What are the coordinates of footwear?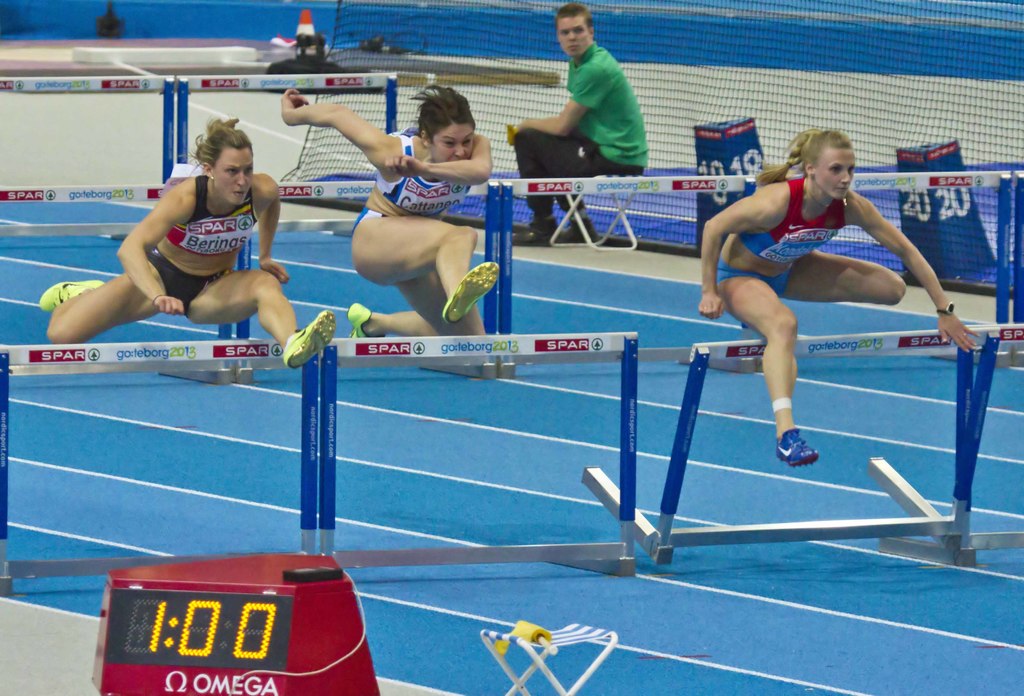
locate(445, 262, 500, 325).
